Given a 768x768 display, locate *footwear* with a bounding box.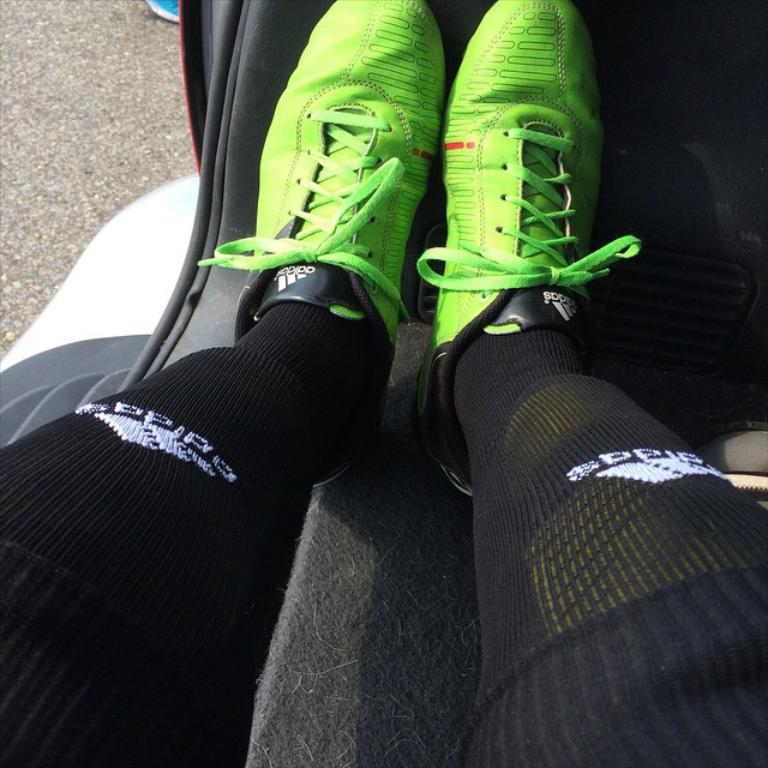
Located: (197,2,460,384).
